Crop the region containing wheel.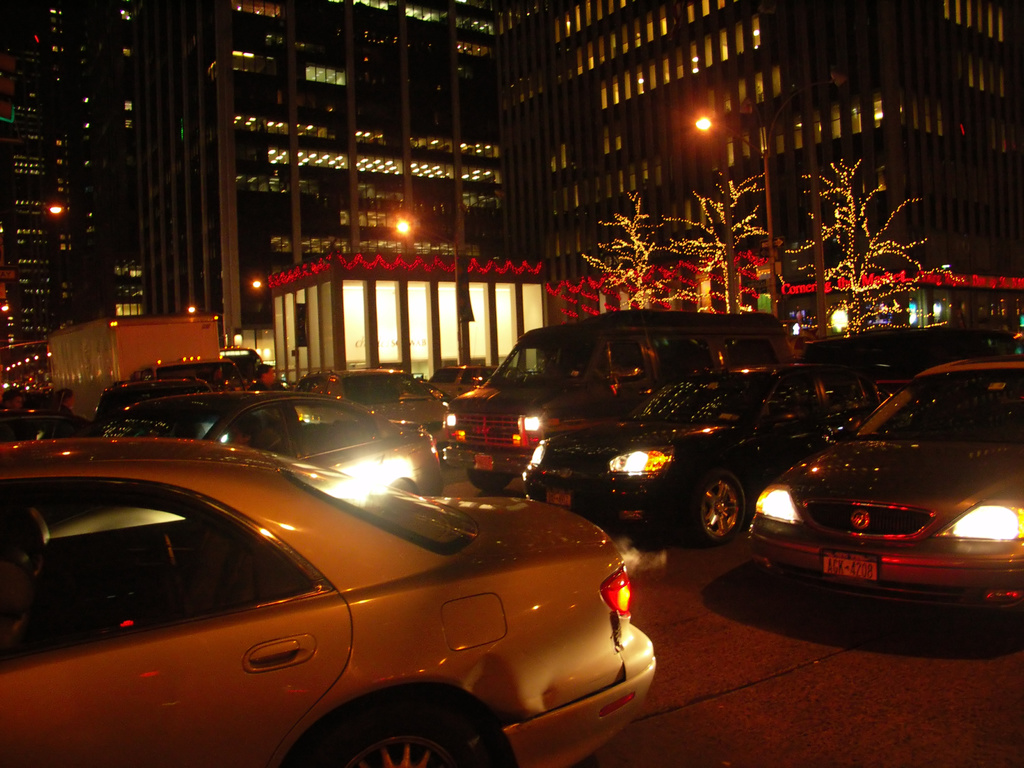
Crop region: (685,472,759,557).
